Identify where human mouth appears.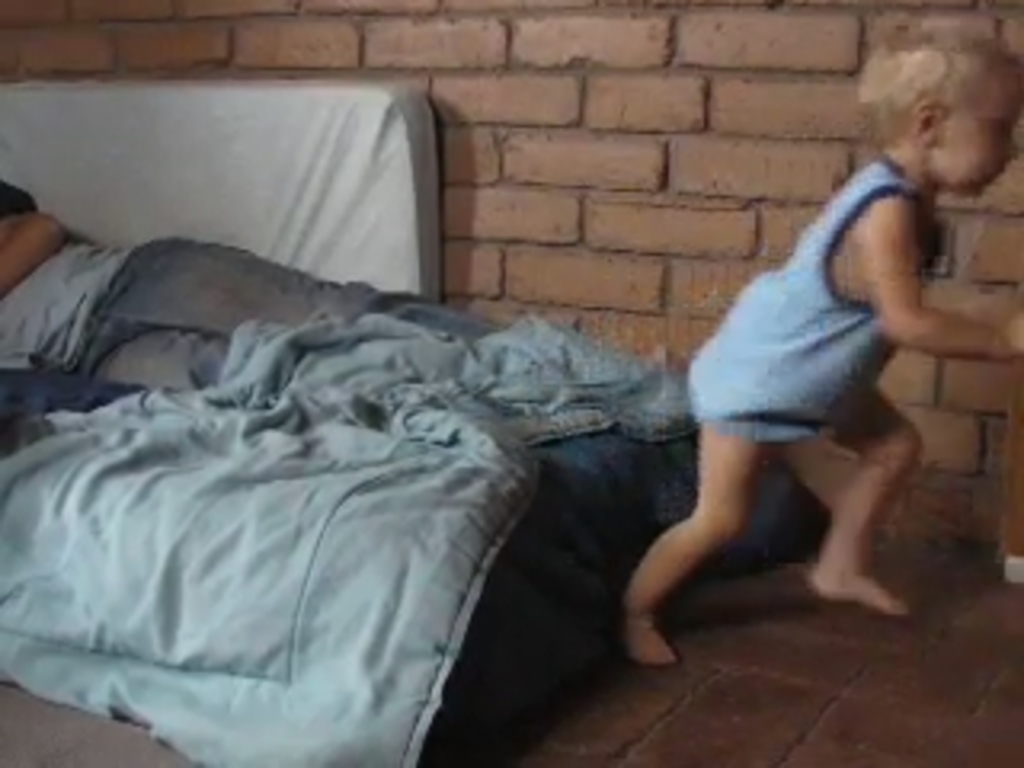
Appears at <bbox>992, 170, 1011, 182</bbox>.
